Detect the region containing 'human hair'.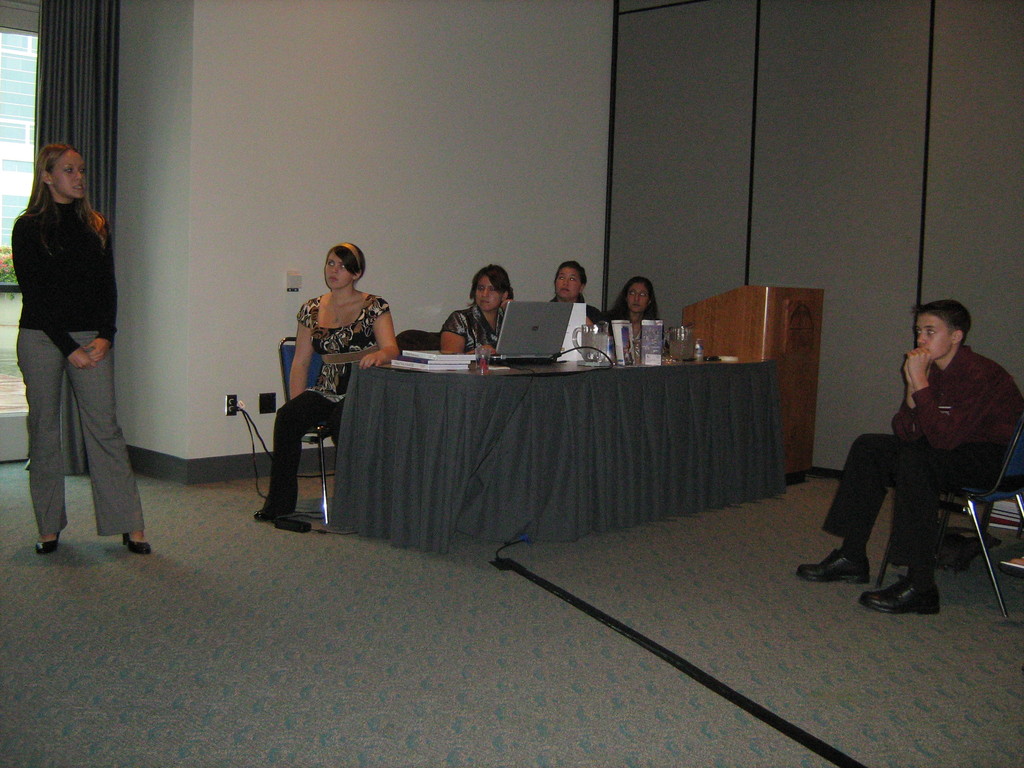
left=612, top=276, right=665, bottom=329.
